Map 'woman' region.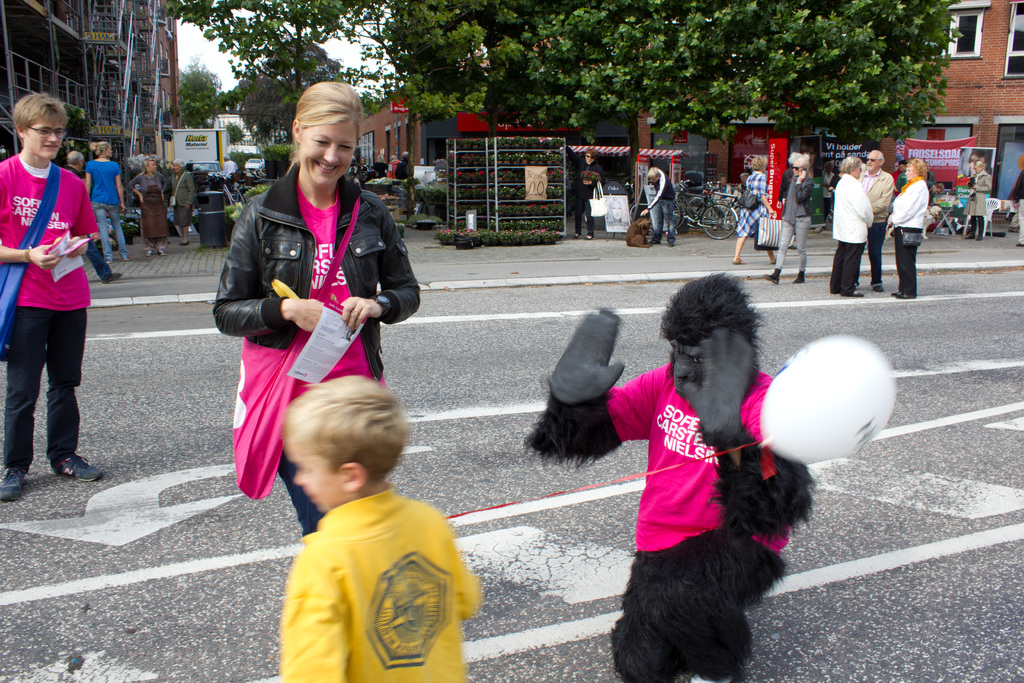
Mapped to box(764, 148, 819, 281).
